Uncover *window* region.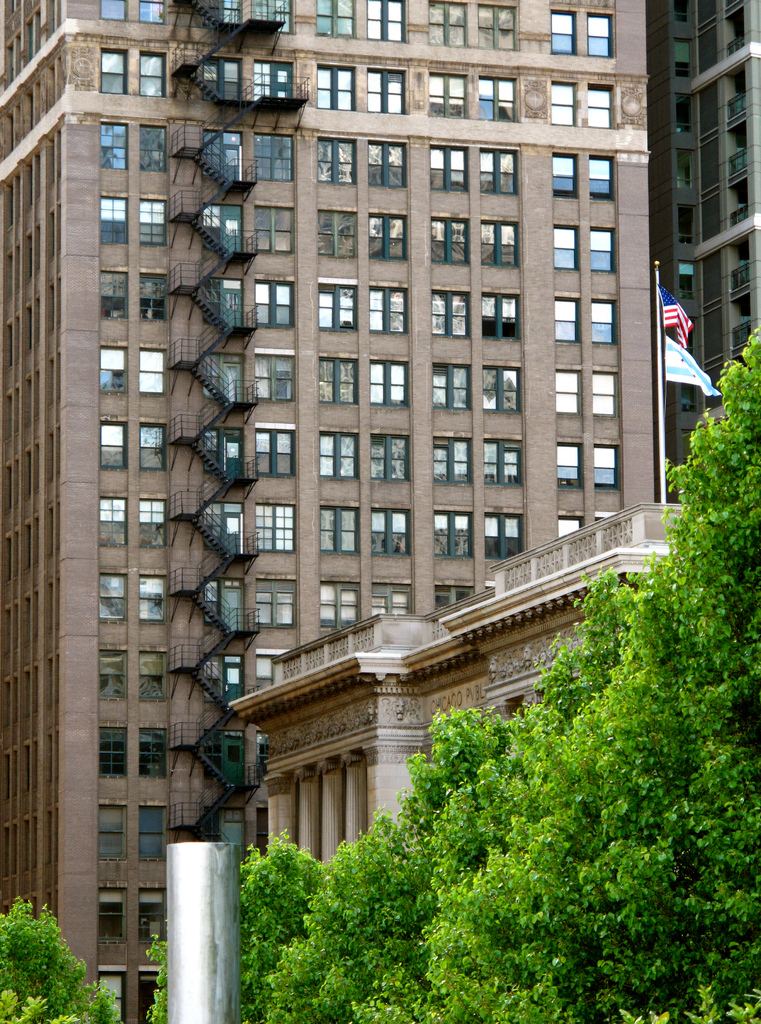
Uncovered: bbox(316, 63, 355, 109).
